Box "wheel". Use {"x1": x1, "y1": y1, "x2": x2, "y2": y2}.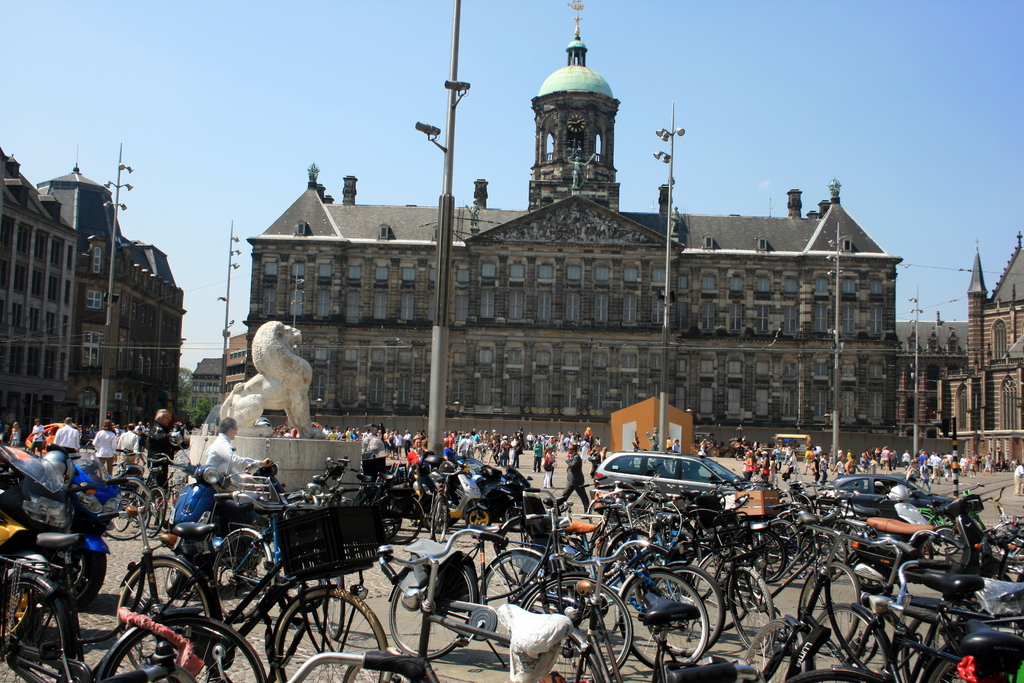
{"x1": 431, "y1": 497, "x2": 438, "y2": 541}.
